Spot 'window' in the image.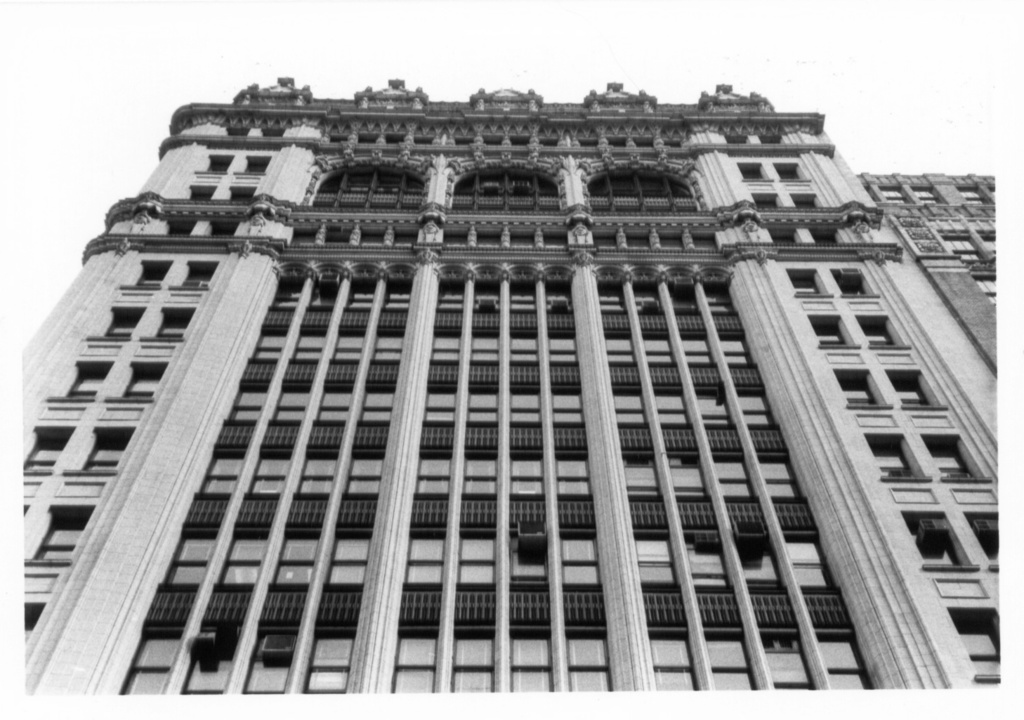
'window' found at 256,329,286,359.
